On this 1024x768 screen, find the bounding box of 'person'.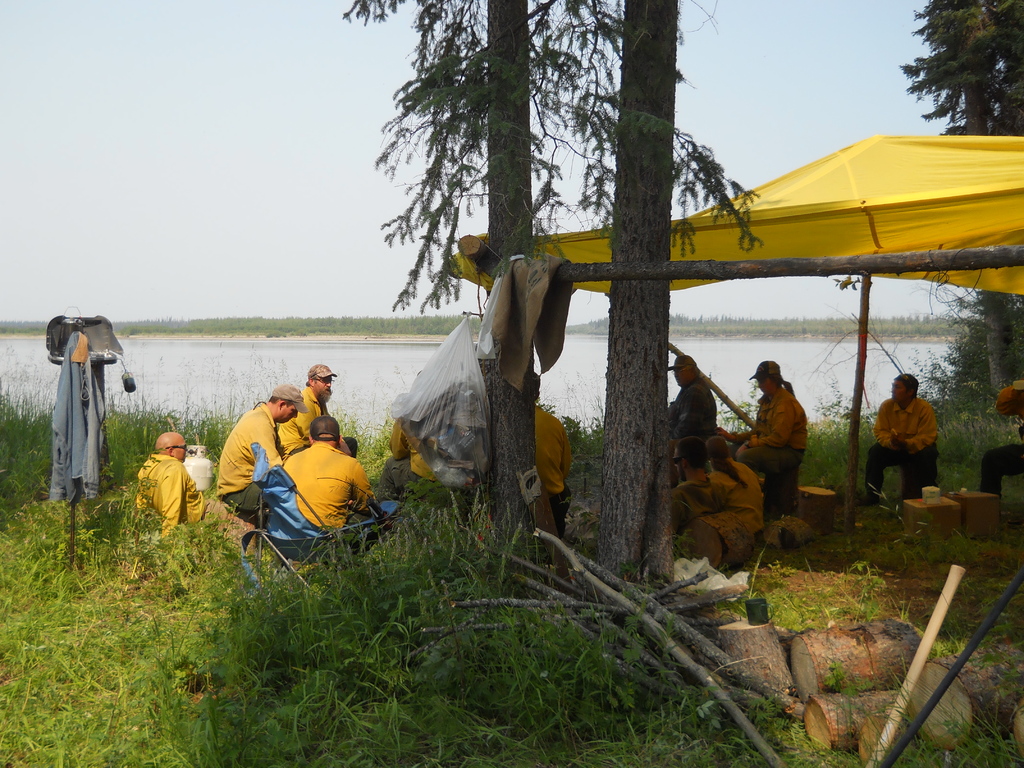
Bounding box: left=266, top=364, right=337, bottom=458.
